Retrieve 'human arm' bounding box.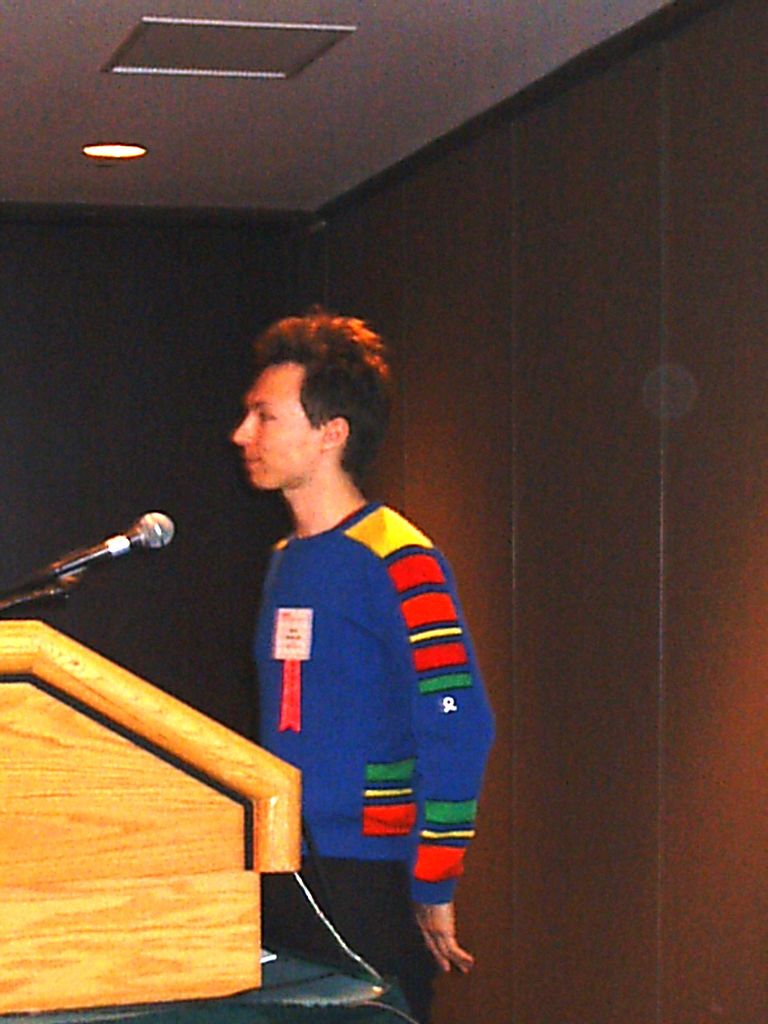
Bounding box: (x1=342, y1=530, x2=499, y2=974).
